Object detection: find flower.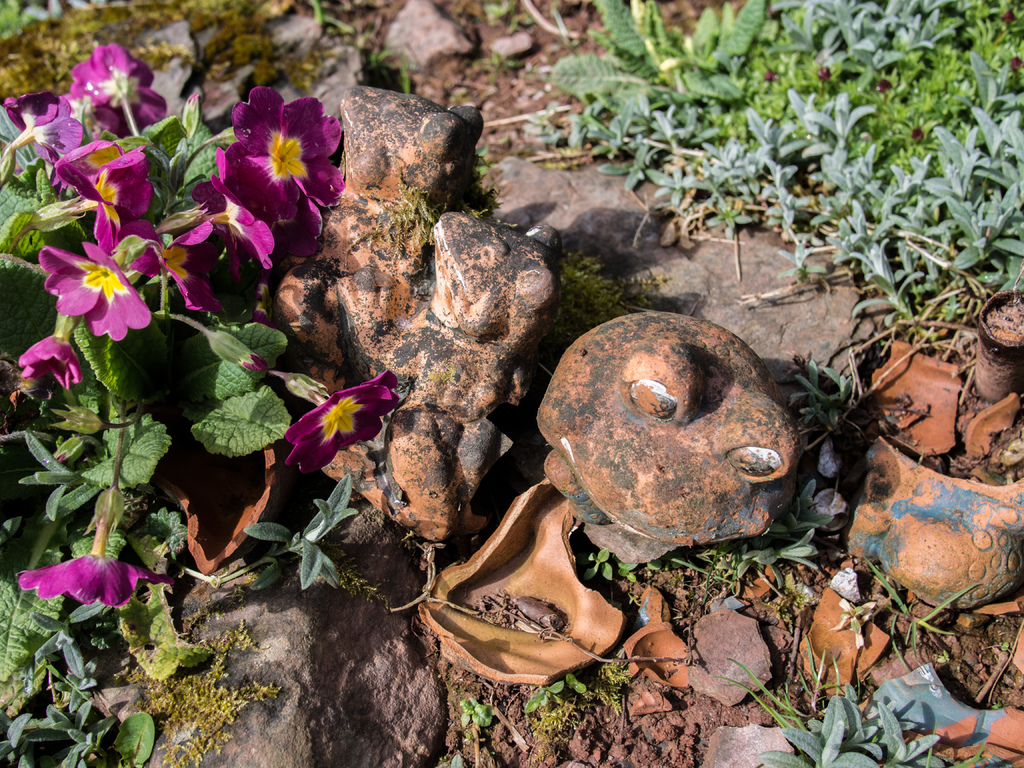
locate(273, 370, 391, 471).
